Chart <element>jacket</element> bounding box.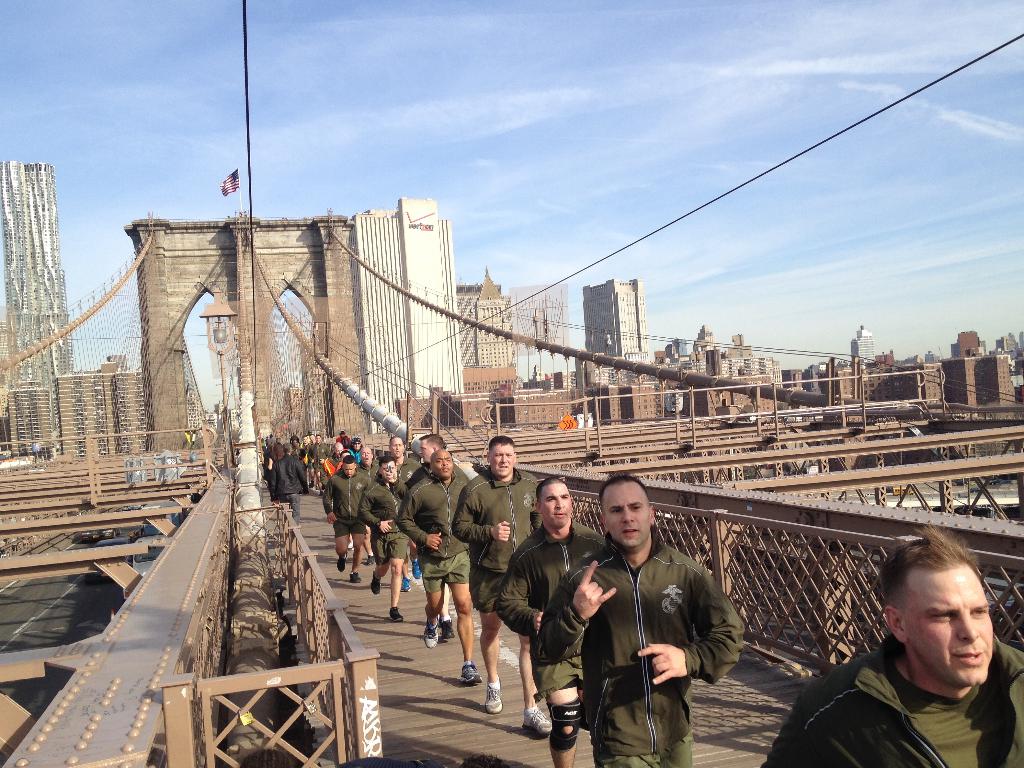
Charted: 575, 526, 755, 735.
